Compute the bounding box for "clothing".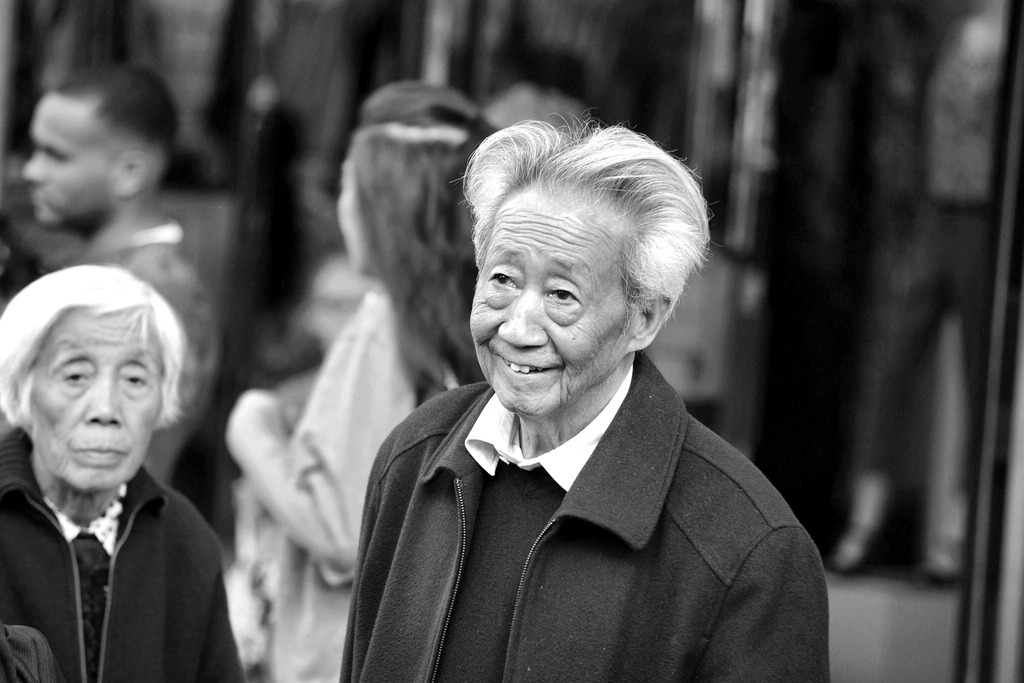
1/462/243/682.
